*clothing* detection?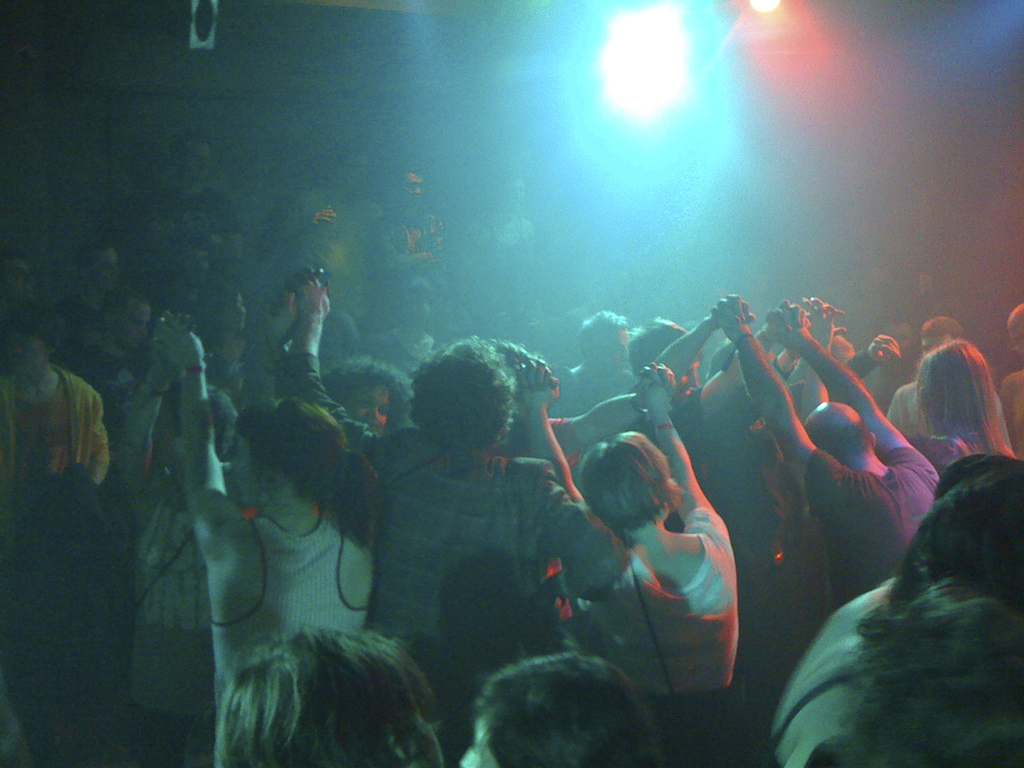
(211,492,371,714)
